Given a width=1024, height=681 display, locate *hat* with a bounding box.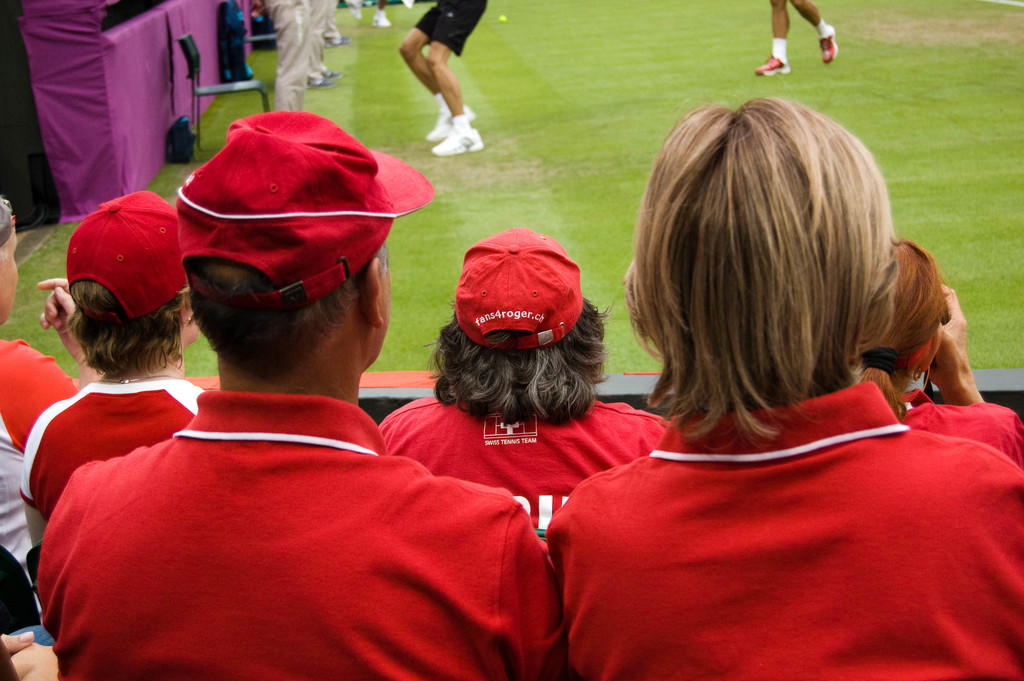
Located: rect(63, 185, 190, 318).
